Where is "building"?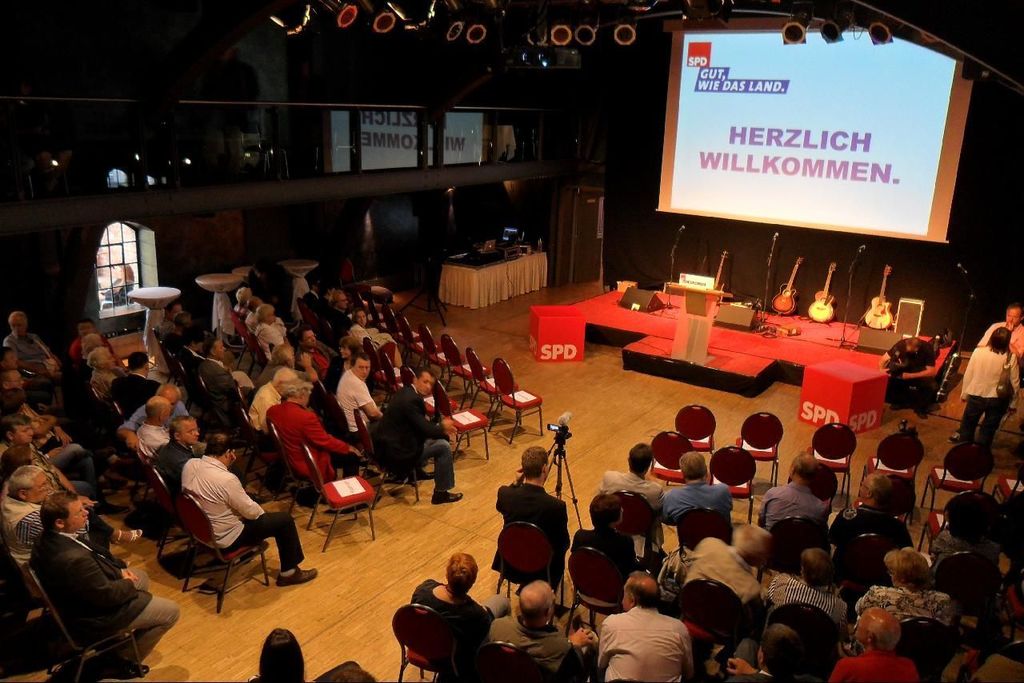
(0,0,1023,682).
